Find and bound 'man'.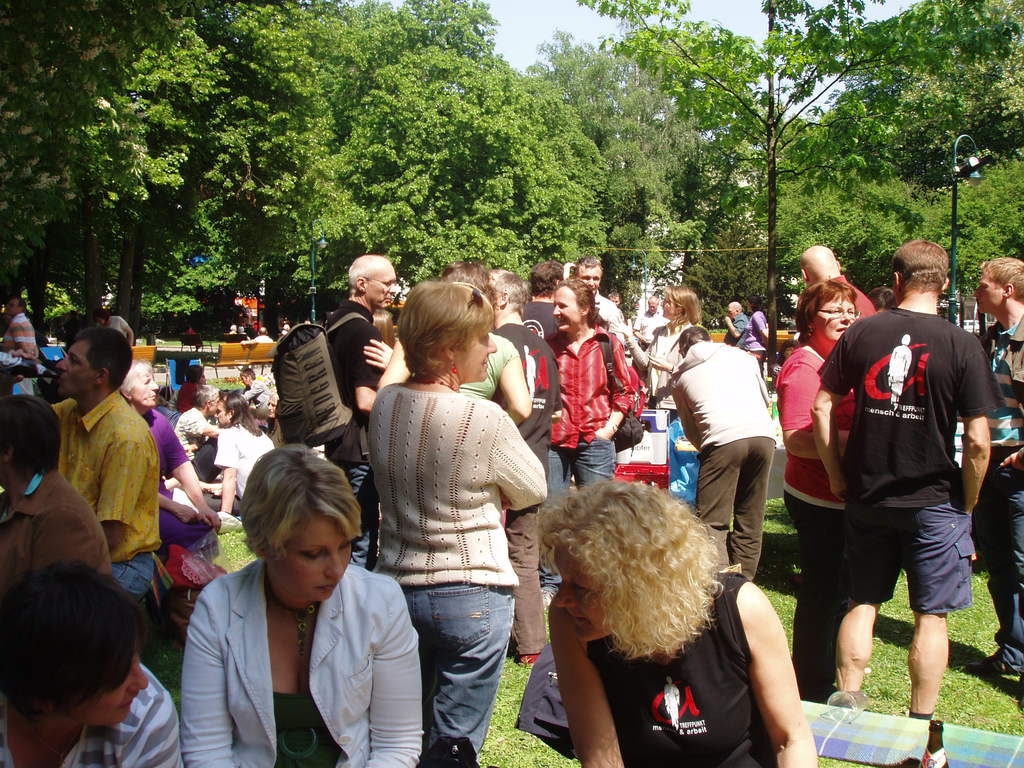
Bound: {"x1": 796, "y1": 244, "x2": 879, "y2": 322}.
